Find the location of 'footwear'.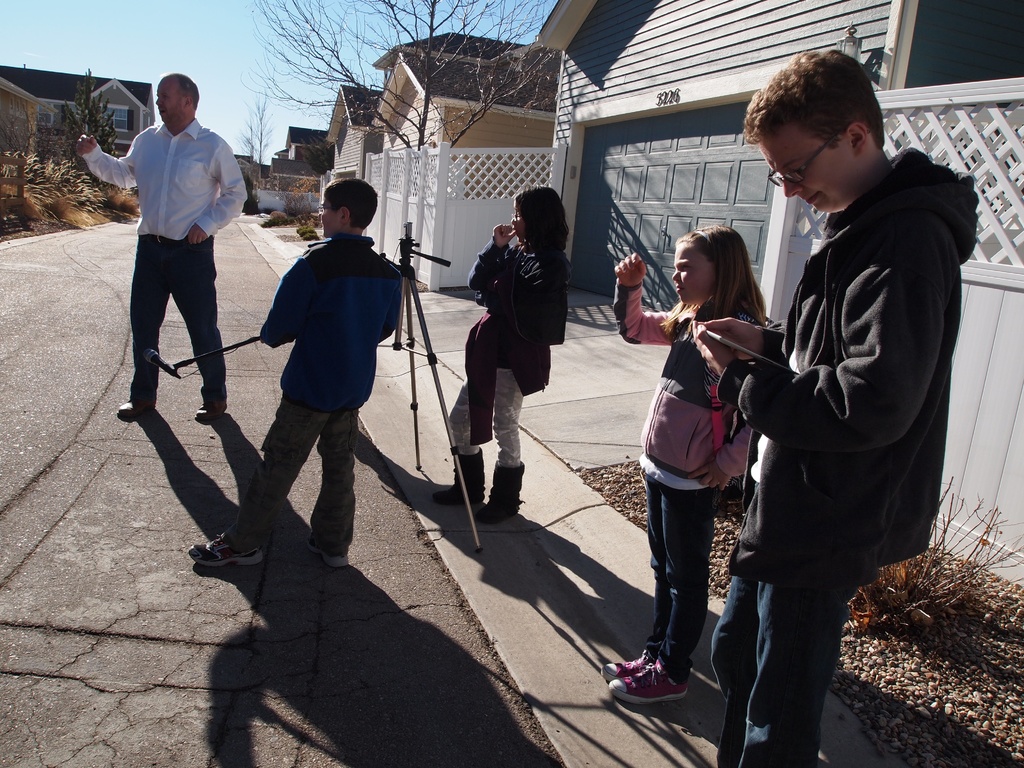
Location: (184, 536, 260, 570).
